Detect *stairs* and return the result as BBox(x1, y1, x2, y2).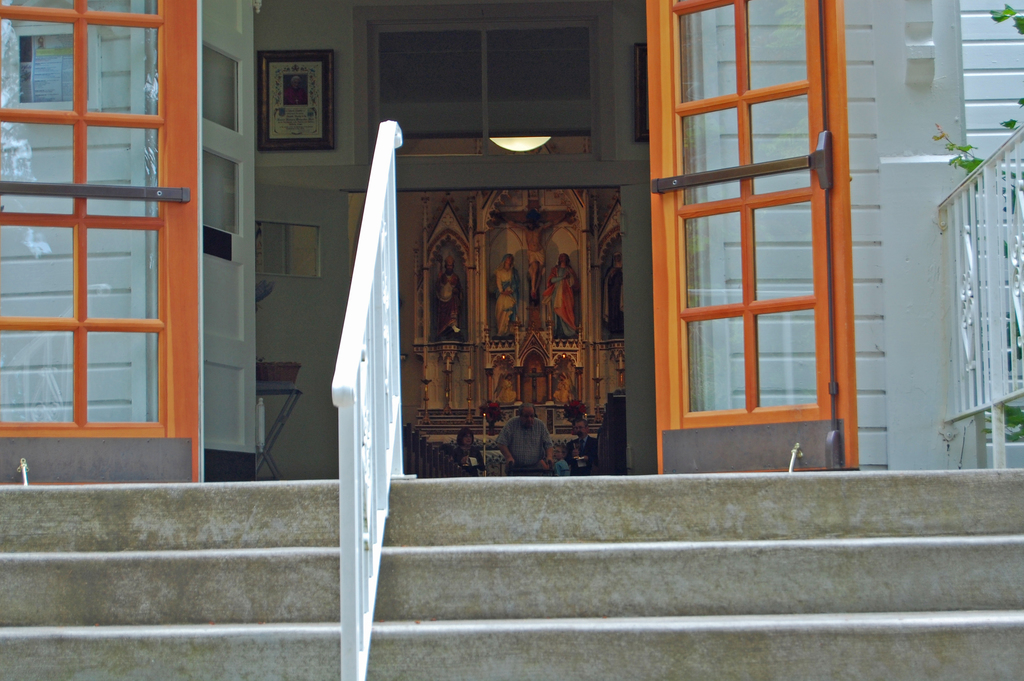
BBox(0, 466, 1023, 680).
